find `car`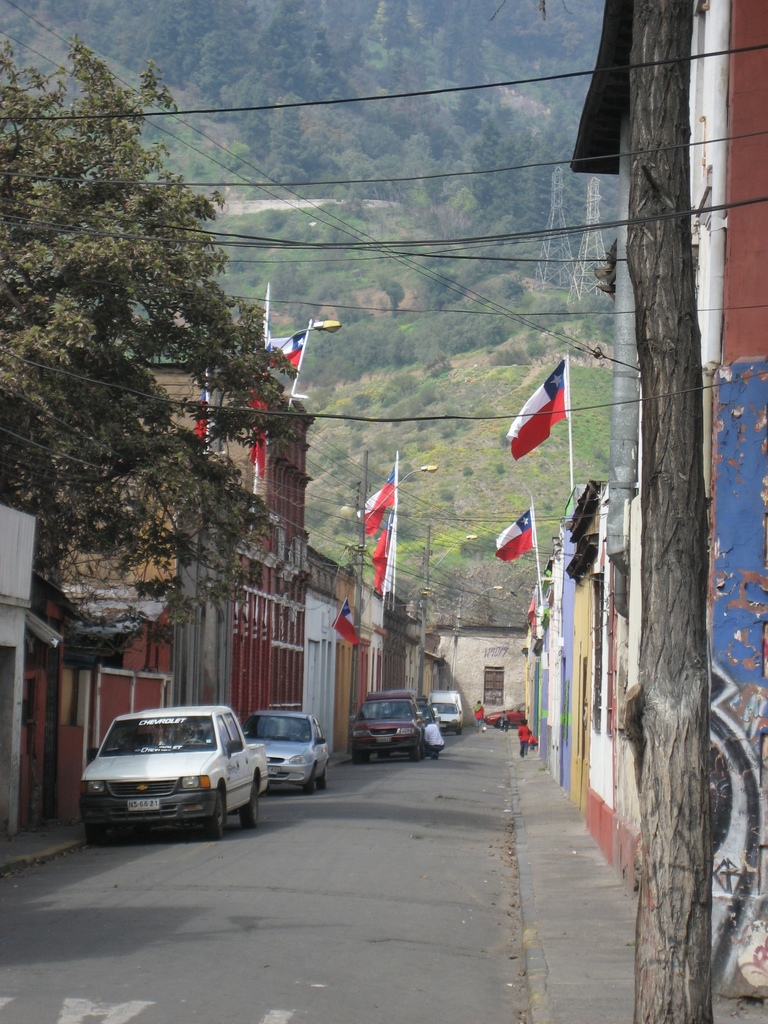
79,705,261,842
